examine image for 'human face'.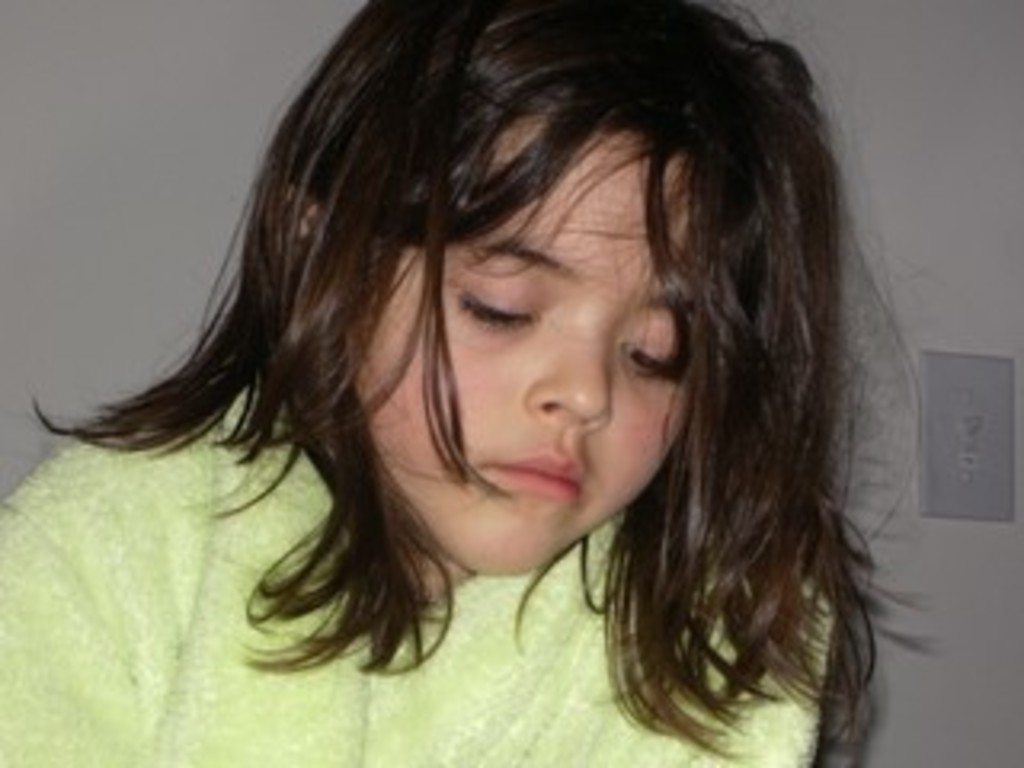
Examination result: bbox(365, 125, 691, 582).
